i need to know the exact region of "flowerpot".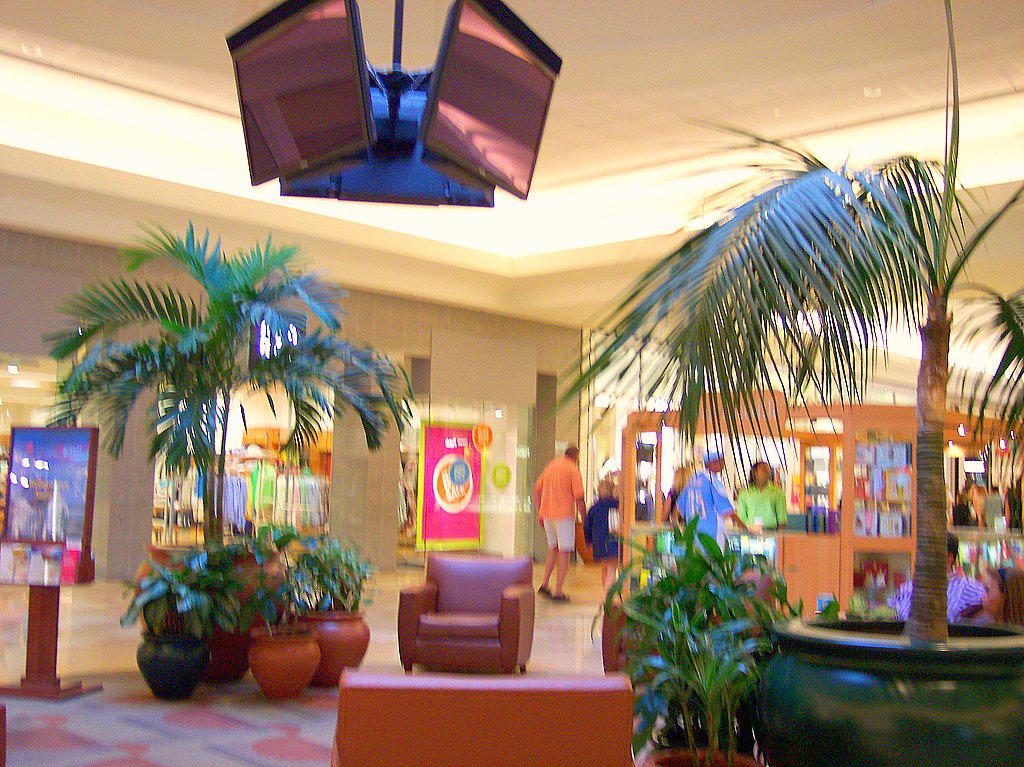
Region: locate(639, 743, 764, 766).
